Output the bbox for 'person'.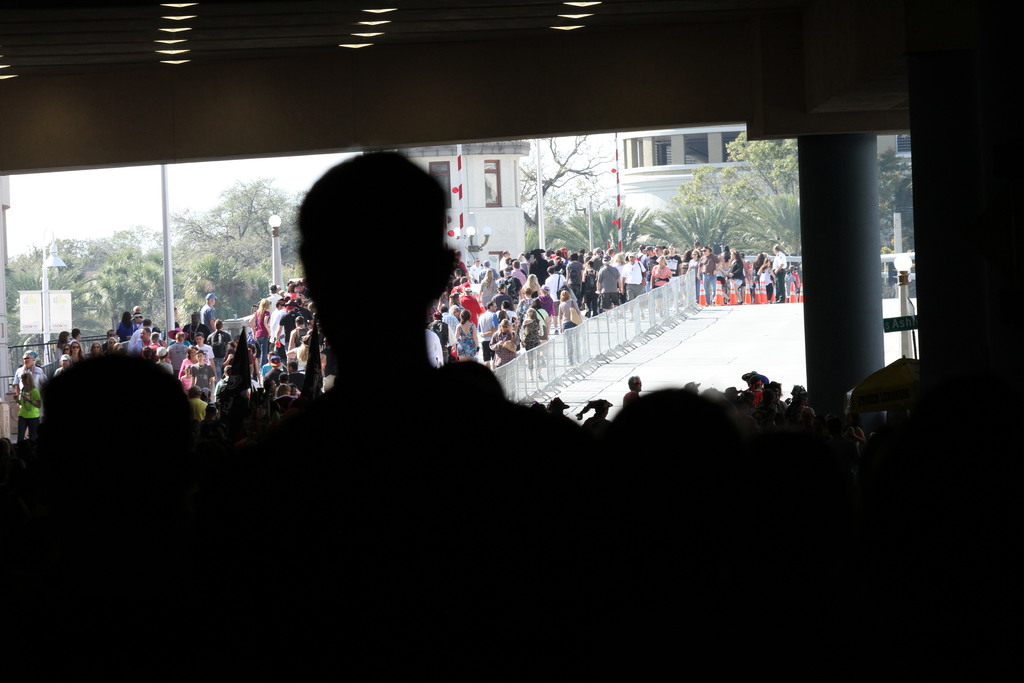
[x1=248, y1=142, x2=500, y2=495].
